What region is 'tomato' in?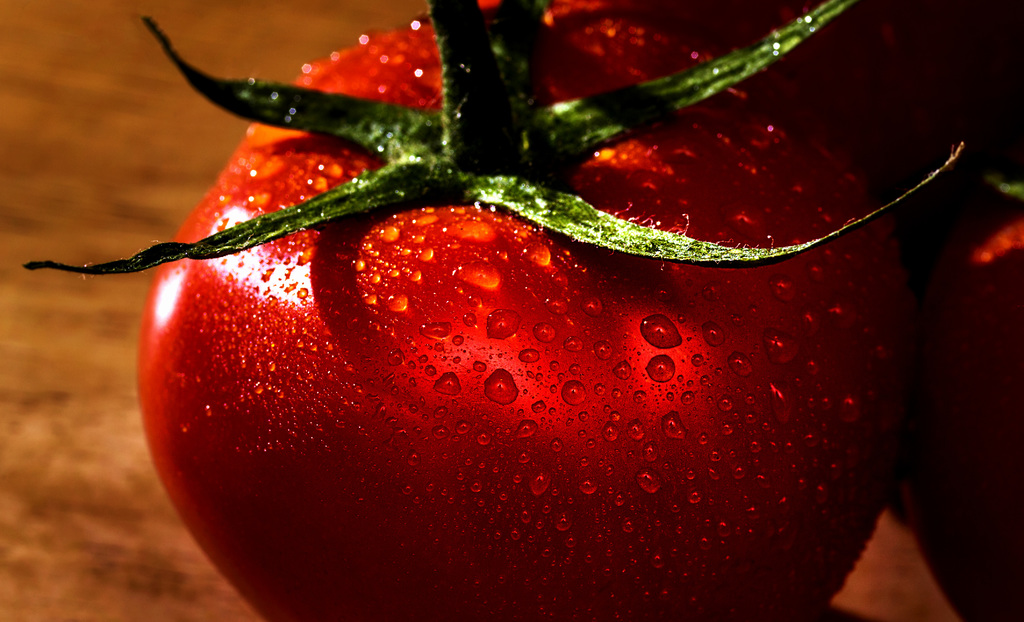
box=[60, 63, 968, 614].
